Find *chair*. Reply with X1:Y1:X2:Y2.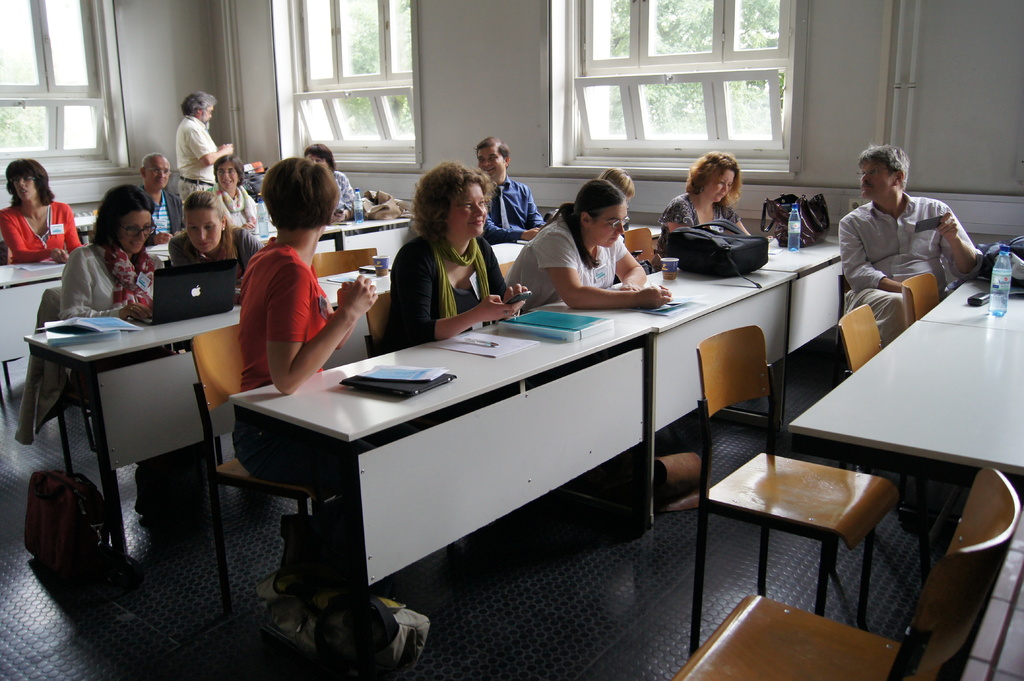
902:272:939:332.
